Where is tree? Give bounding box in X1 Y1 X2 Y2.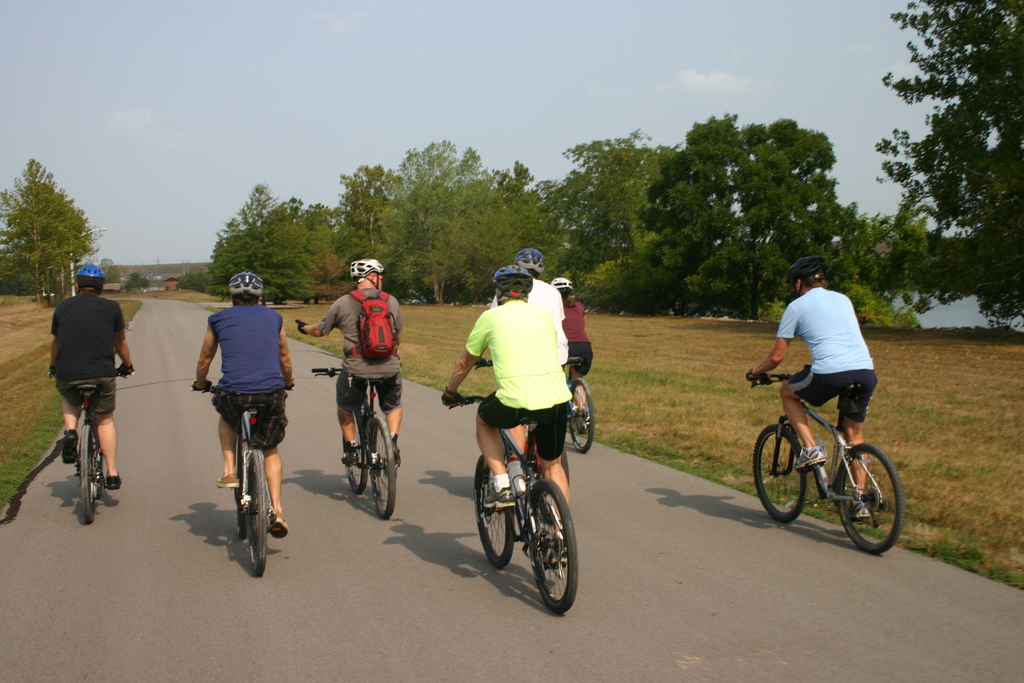
0 161 109 302.
